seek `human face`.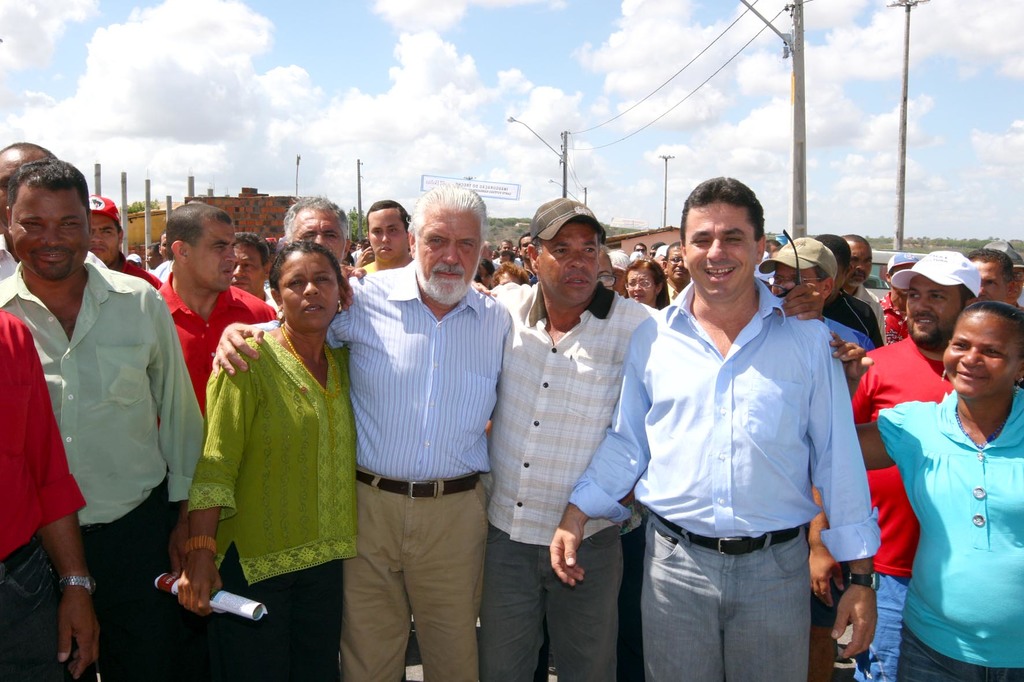
<box>776,267,830,289</box>.
